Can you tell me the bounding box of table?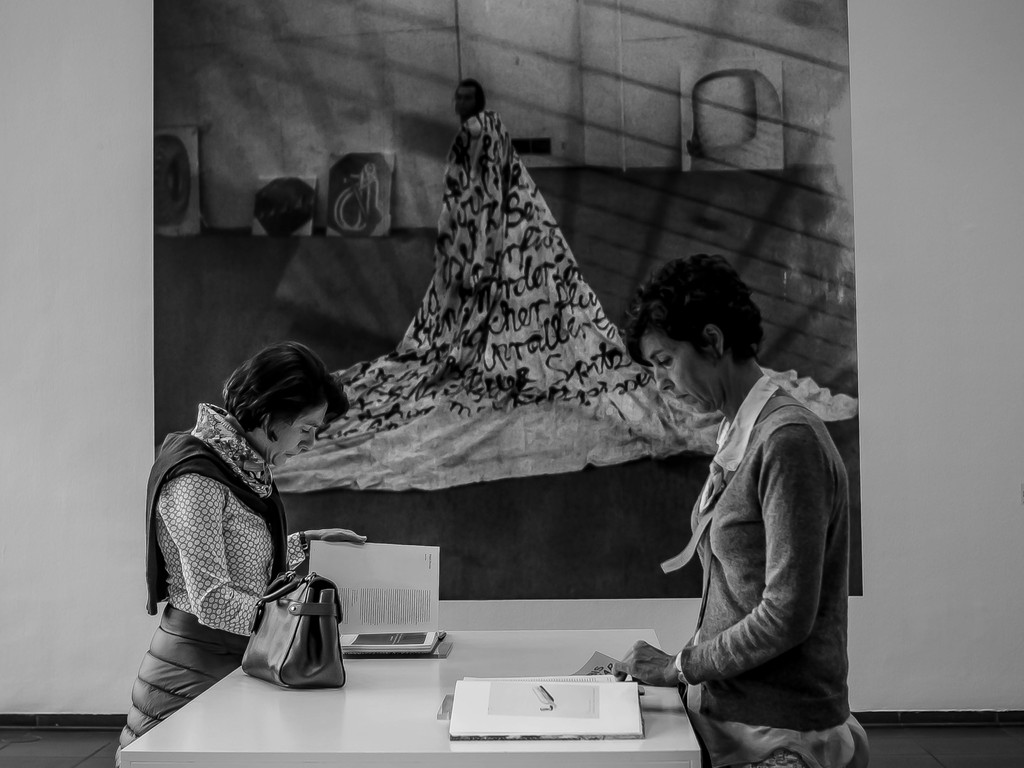
122, 628, 702, 767.
